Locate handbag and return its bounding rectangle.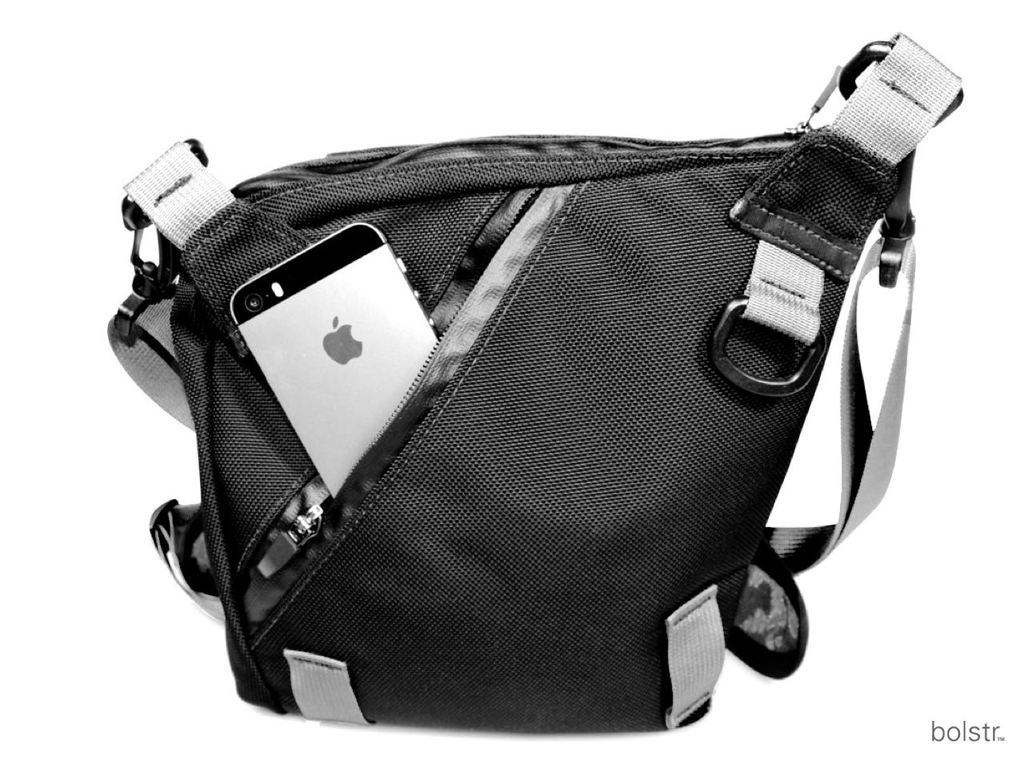
<box>106,30,965,740</box>.
